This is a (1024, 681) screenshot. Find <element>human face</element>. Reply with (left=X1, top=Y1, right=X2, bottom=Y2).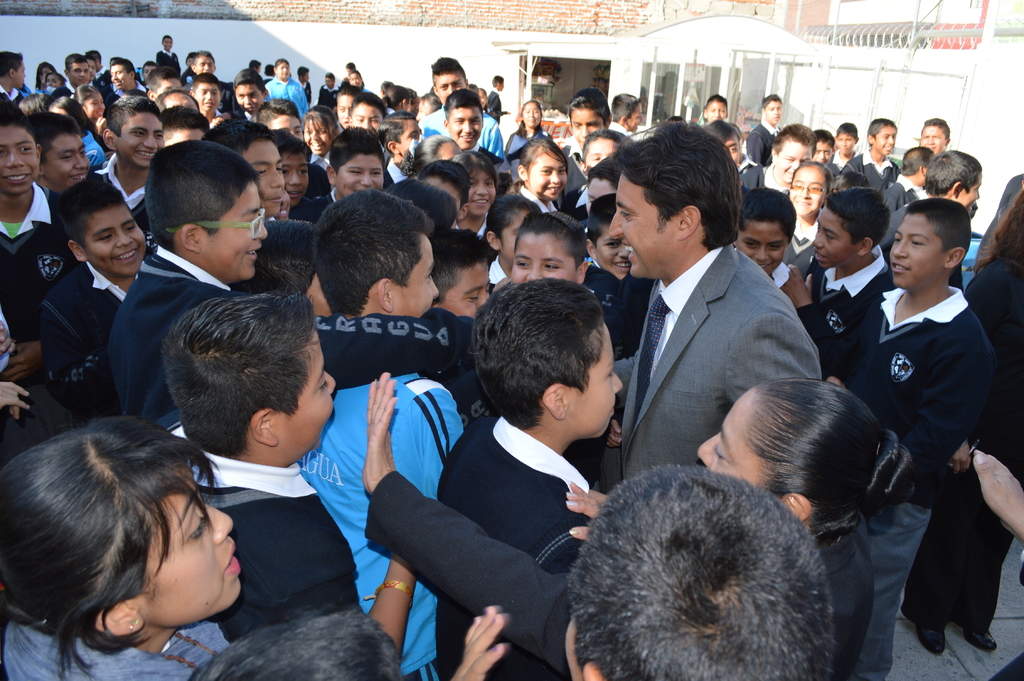
(left=593, top=222, right=630, bottom=283).
